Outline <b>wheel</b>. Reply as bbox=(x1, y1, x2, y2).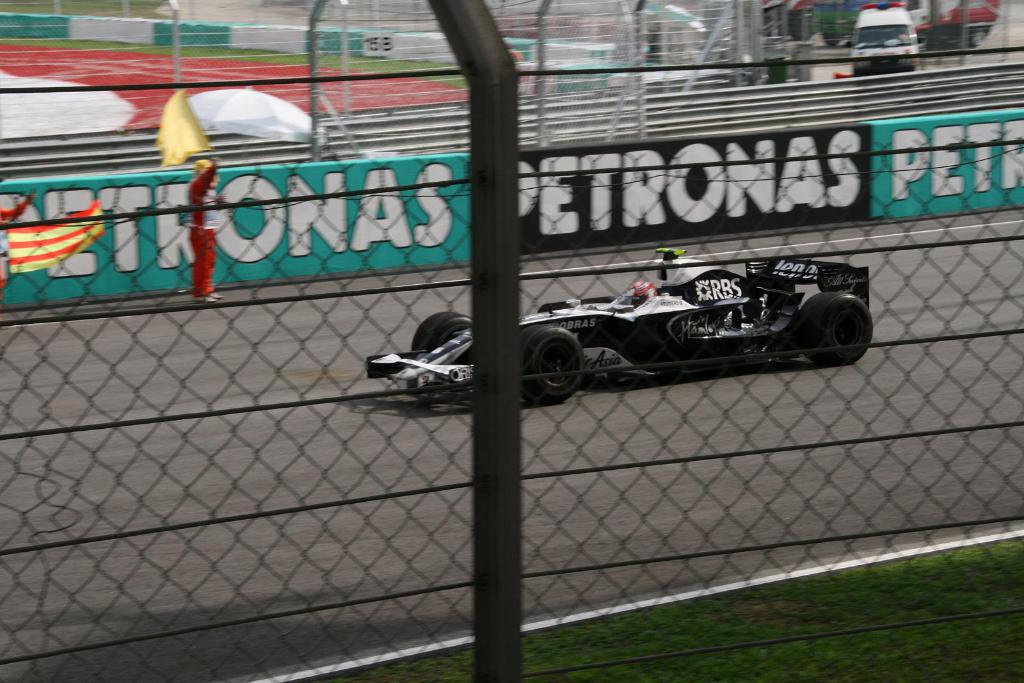
bbox=(524, 324, 590, 402).
